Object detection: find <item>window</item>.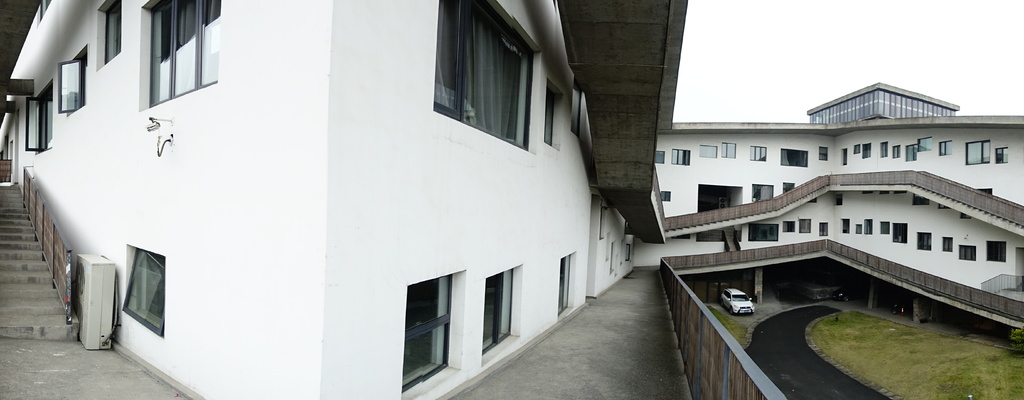
crop(401, 273, 458, 392).
